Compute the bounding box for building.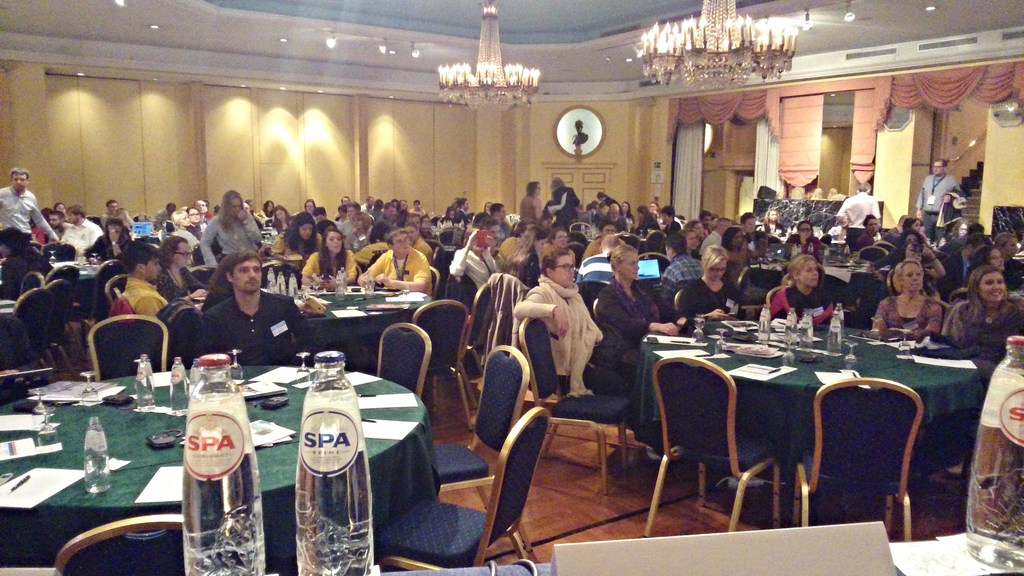
bbox(0, 0, 1023, 575).
